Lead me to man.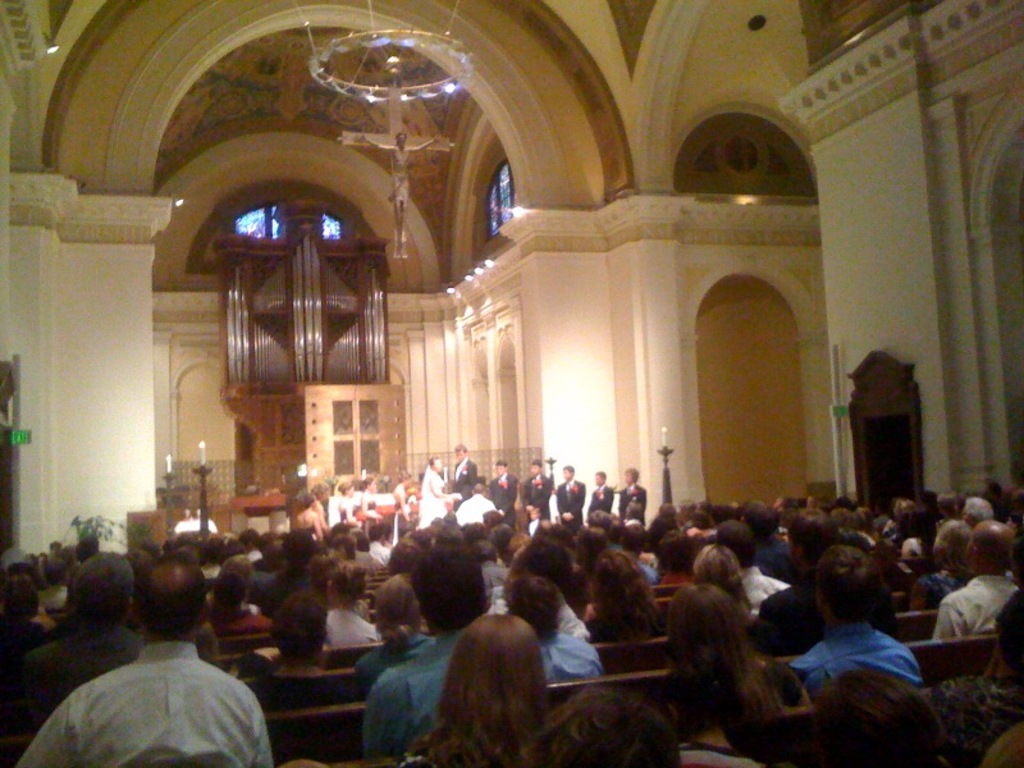
Lead to locate(364, 548, 507, 758).
